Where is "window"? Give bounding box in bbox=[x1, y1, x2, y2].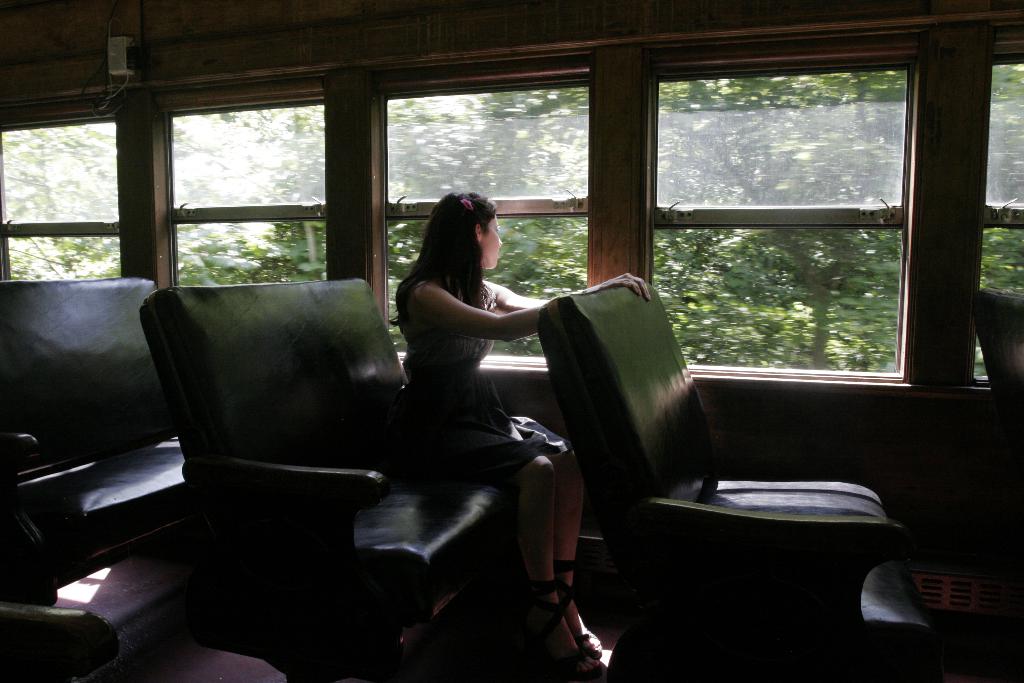
bbox=[383, 73, 586, 354].
